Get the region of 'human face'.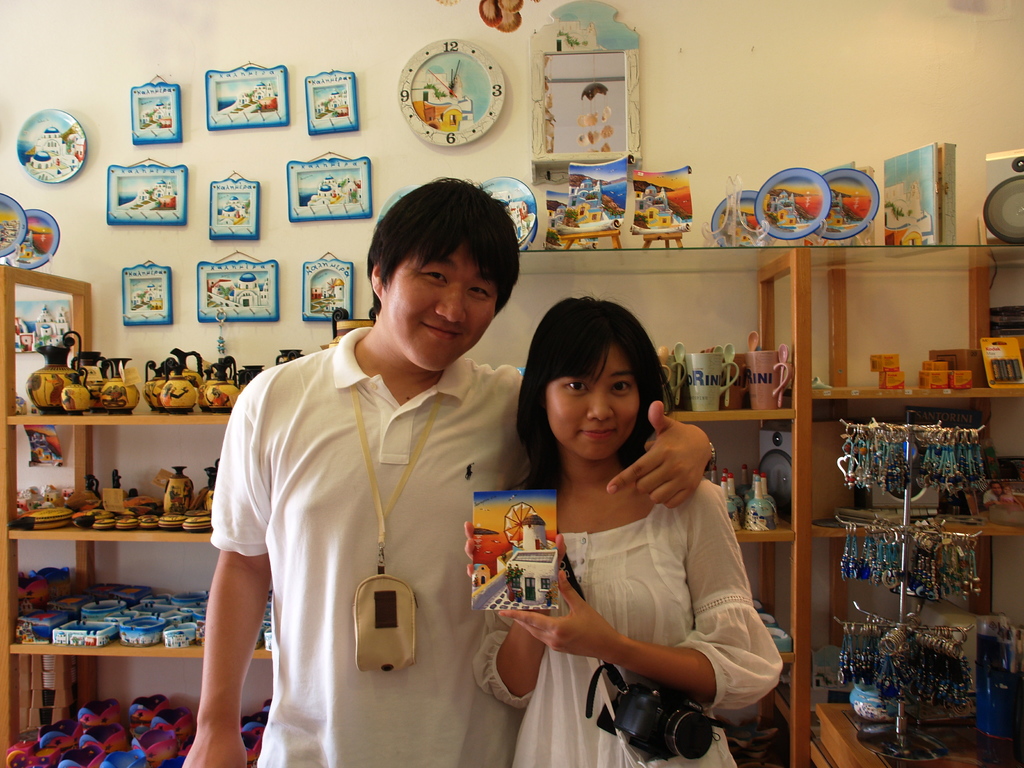
region(383, 240, 497, 372).
